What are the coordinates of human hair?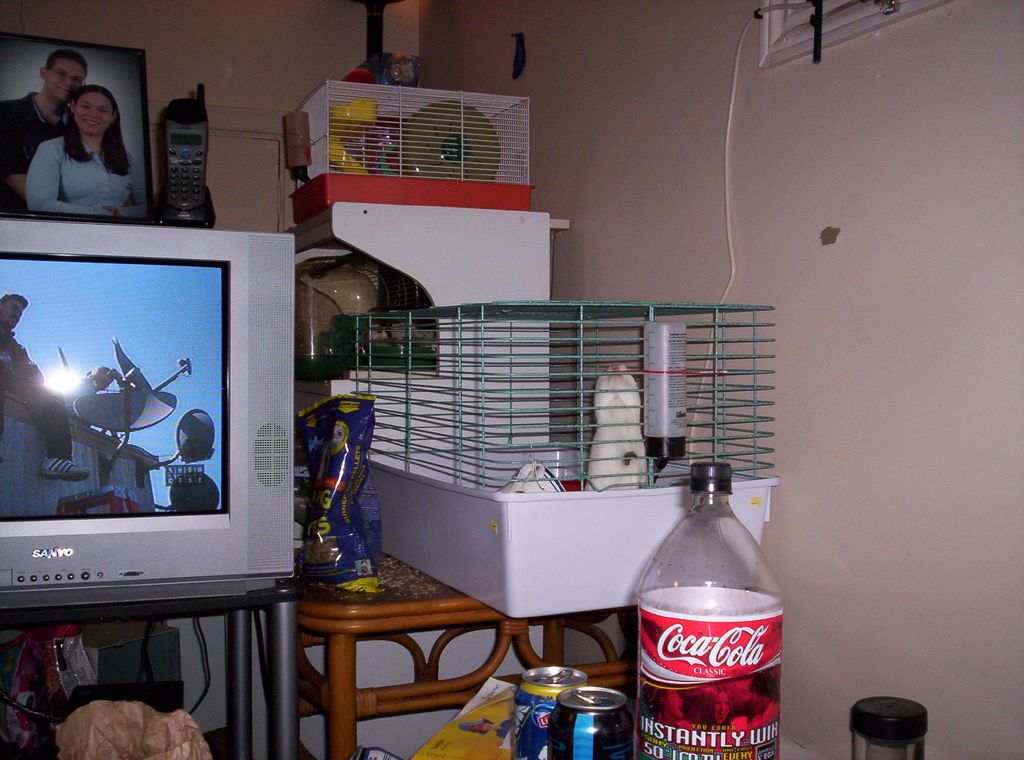
l=656, t=689, r=665, b=713.
